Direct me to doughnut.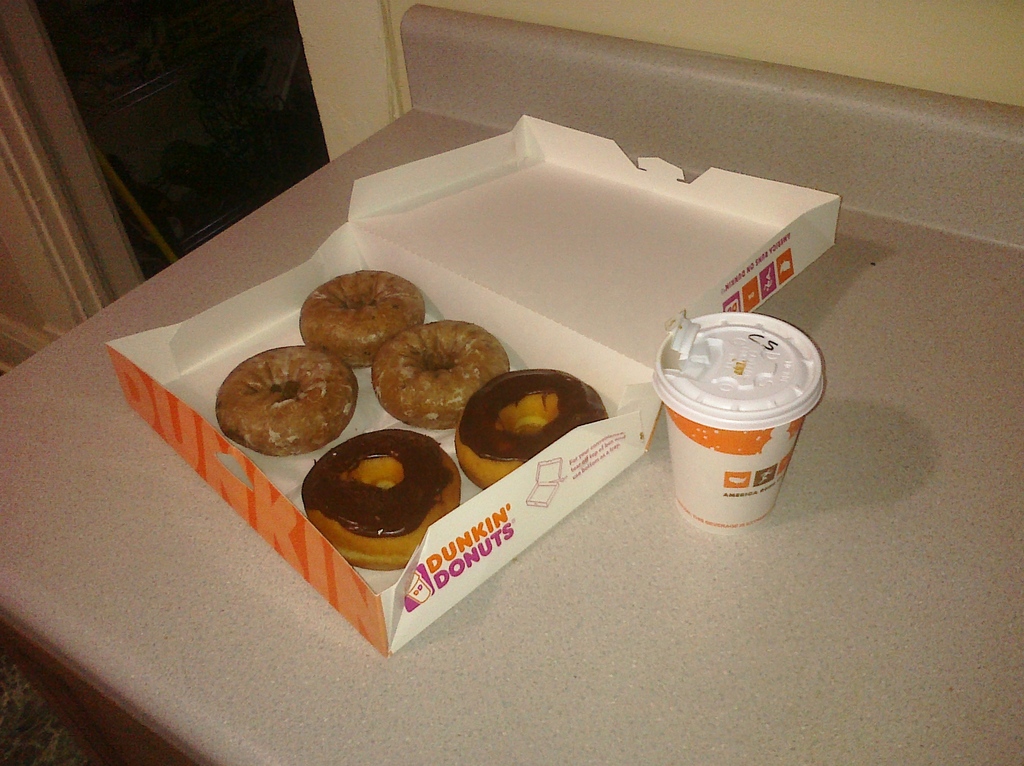
Direction: detection(457, 366, 611, 492).
